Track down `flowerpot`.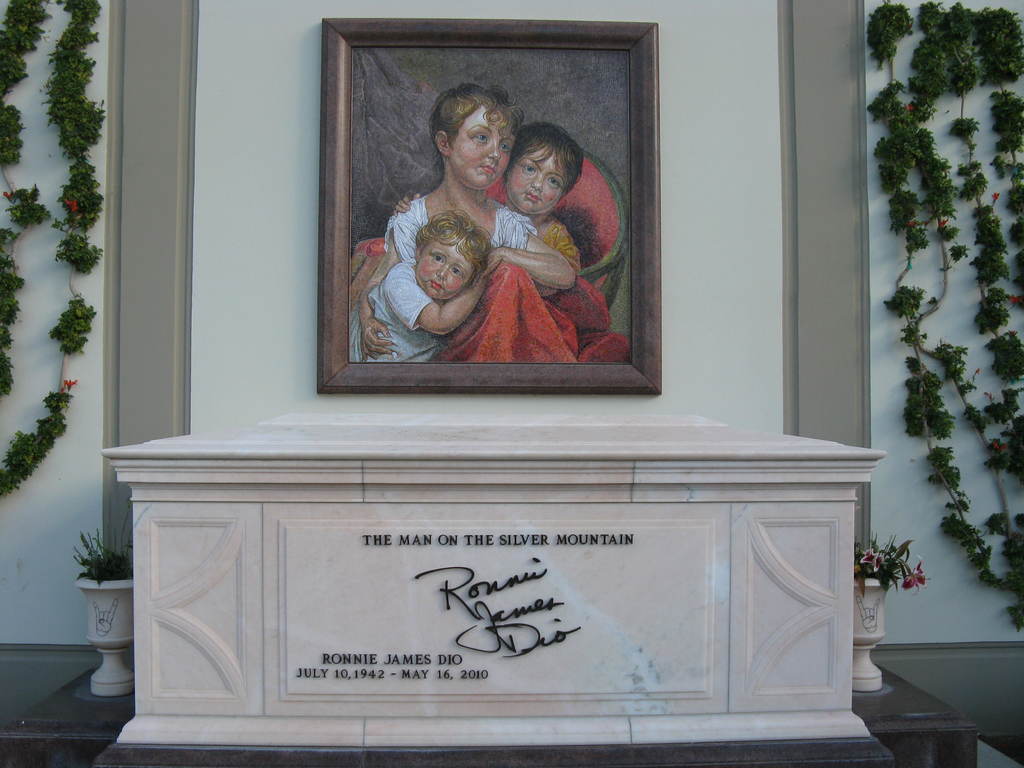
Tracked to [left=75, top=578, right=133, bottom=697].
